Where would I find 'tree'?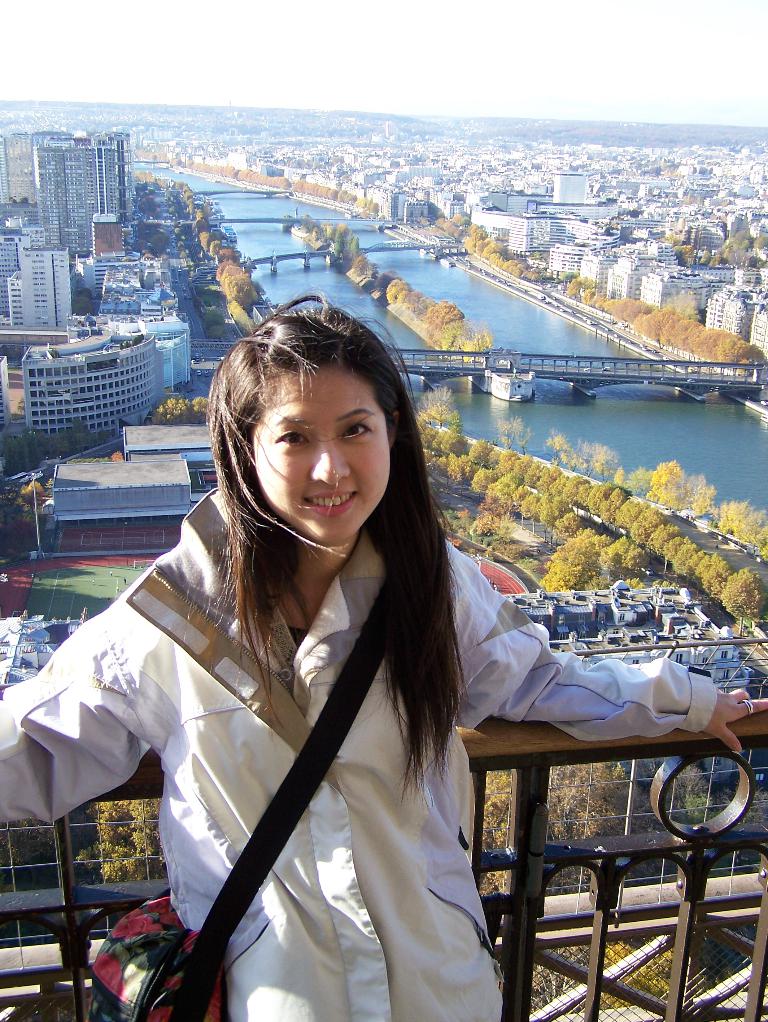
At 412:383:459:427.
